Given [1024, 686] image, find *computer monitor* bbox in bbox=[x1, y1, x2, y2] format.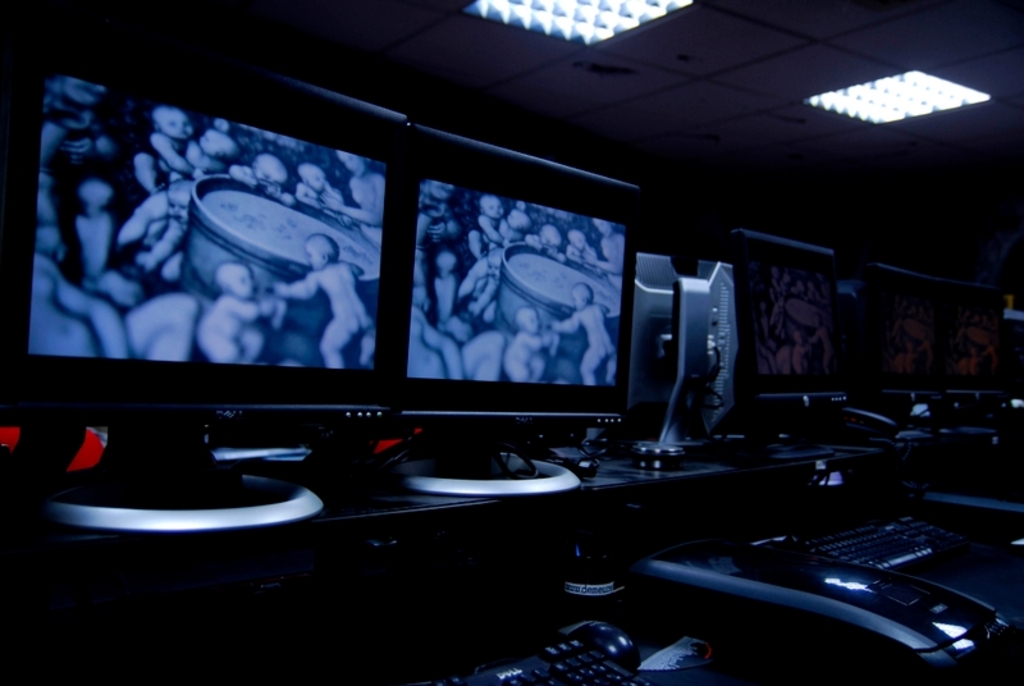
bbox=[620, 243, 696, 458].
